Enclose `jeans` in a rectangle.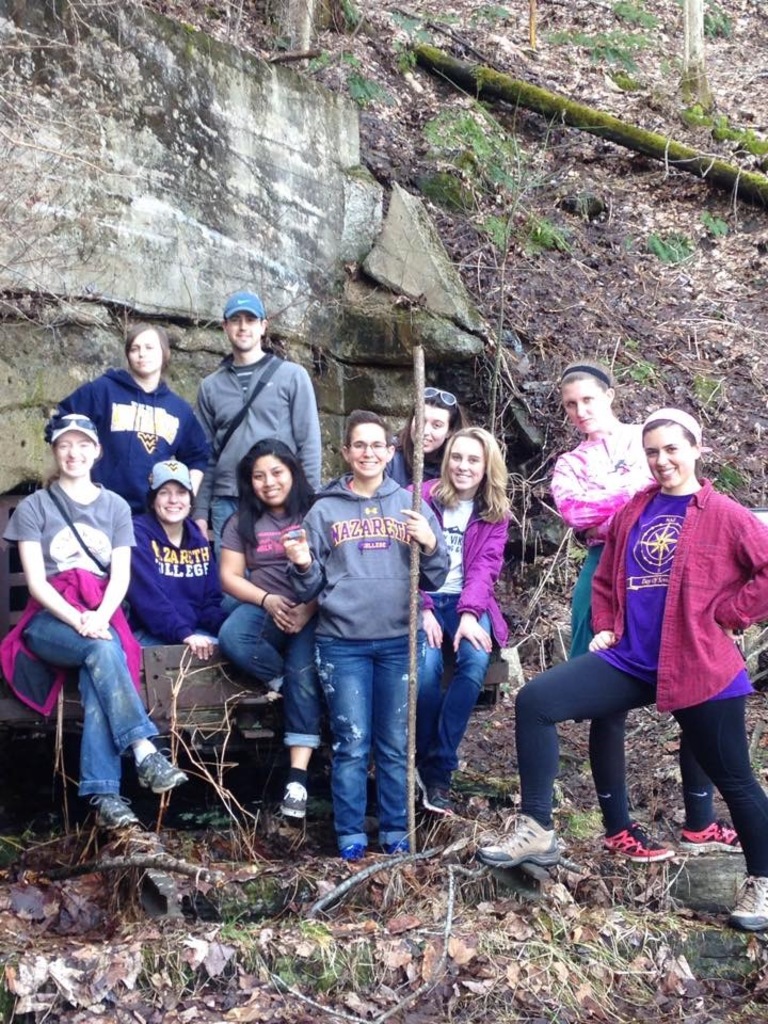
6 614 154 802.
